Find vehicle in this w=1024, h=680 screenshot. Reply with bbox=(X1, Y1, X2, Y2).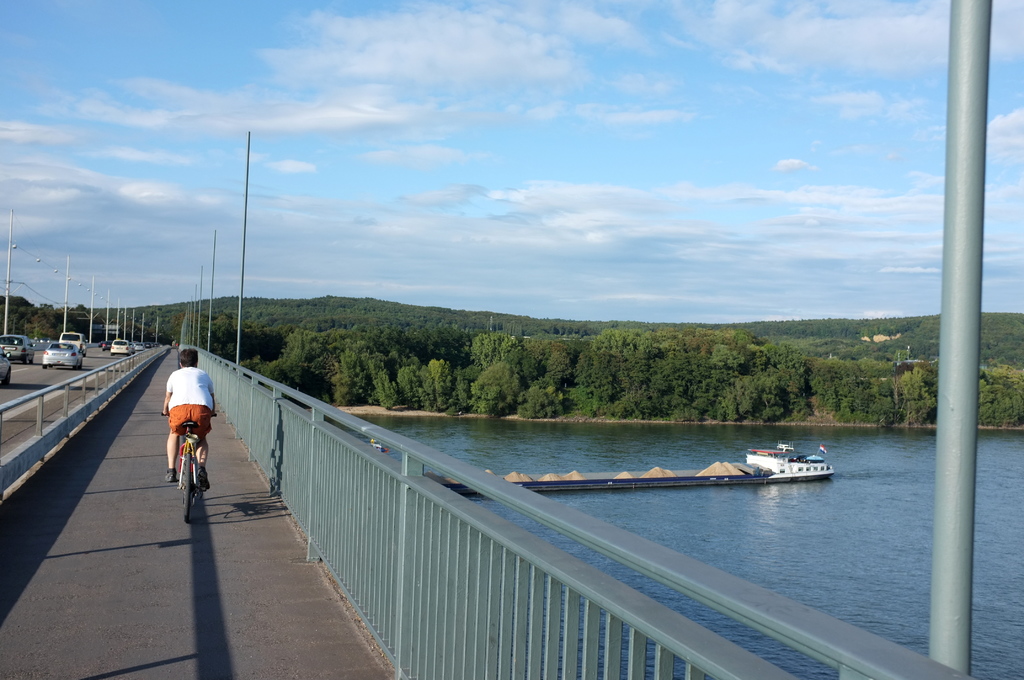
bbox=(747, 446, 835, 476).
